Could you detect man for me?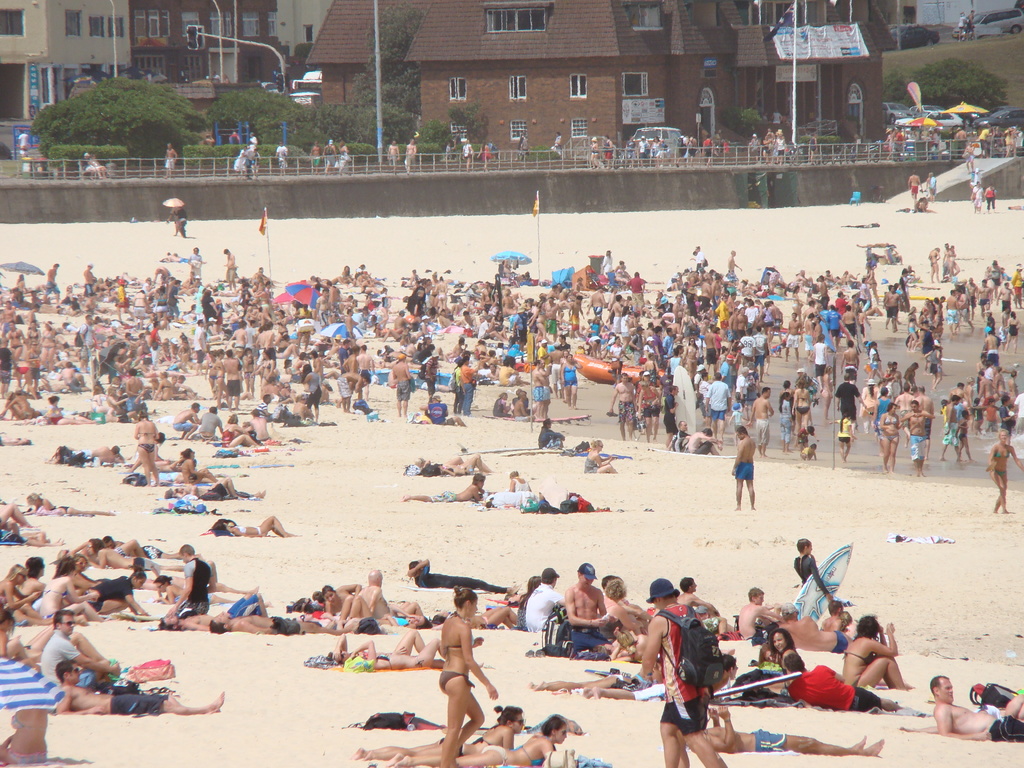
Detection result: [703,326,718,379].
